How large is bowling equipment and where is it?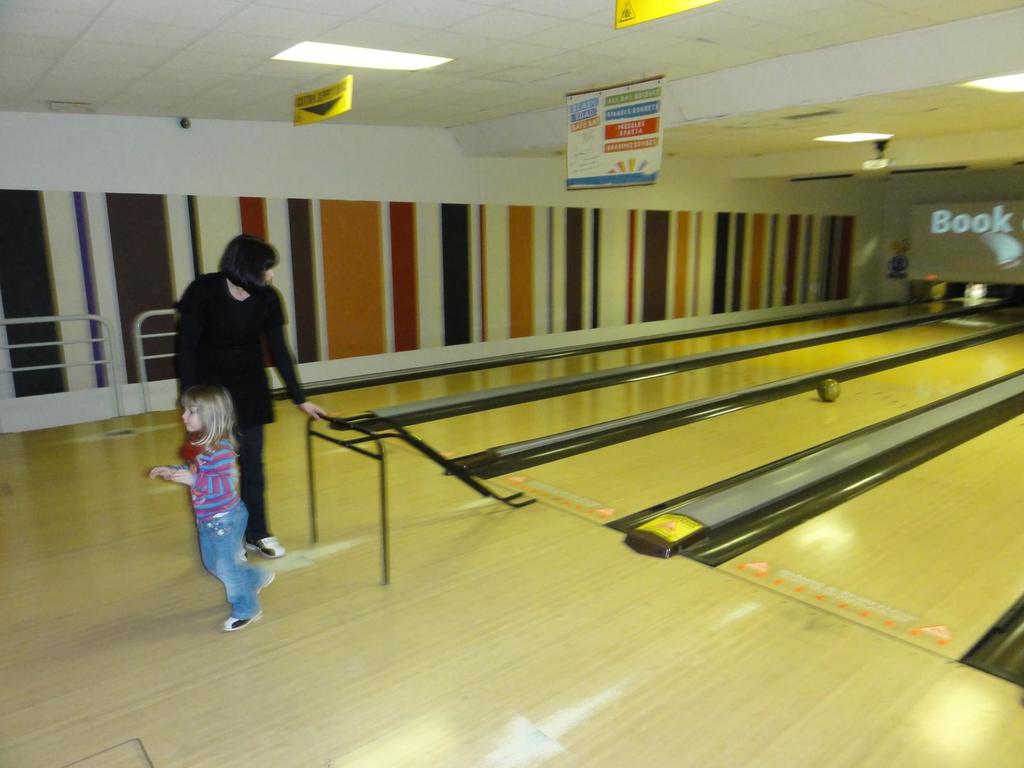
Bounding box: {"x1": 815, "y1": 376, "x2": 844, "y2": 405}.
